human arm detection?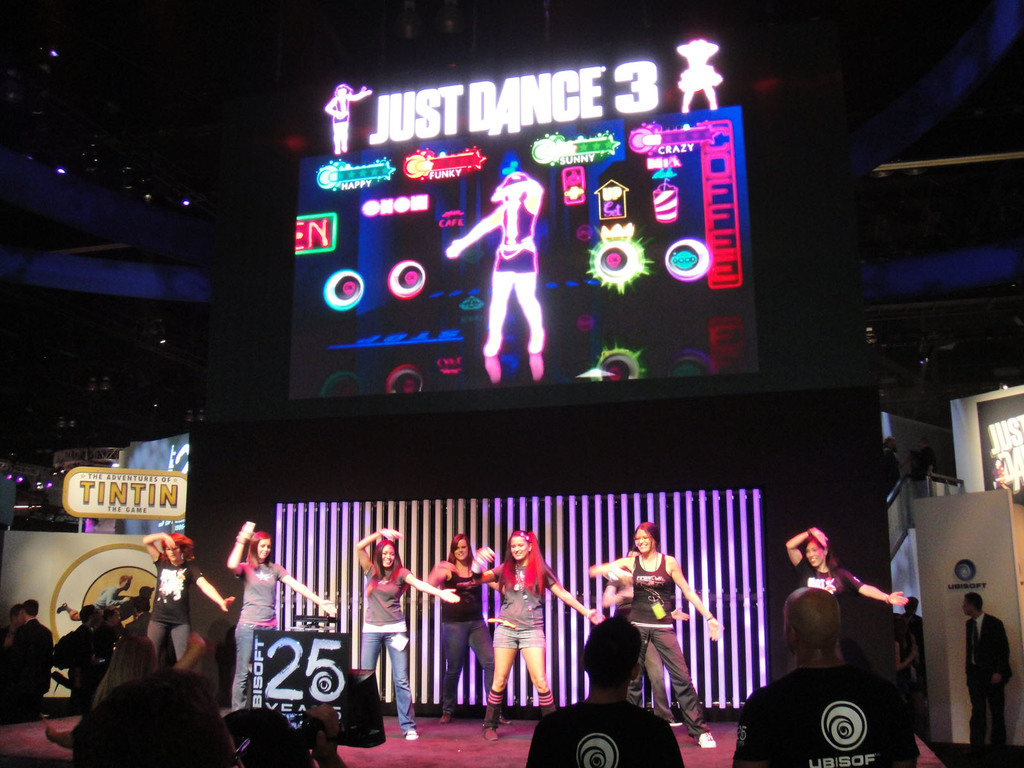
crop(280, 569, 340, 615)
